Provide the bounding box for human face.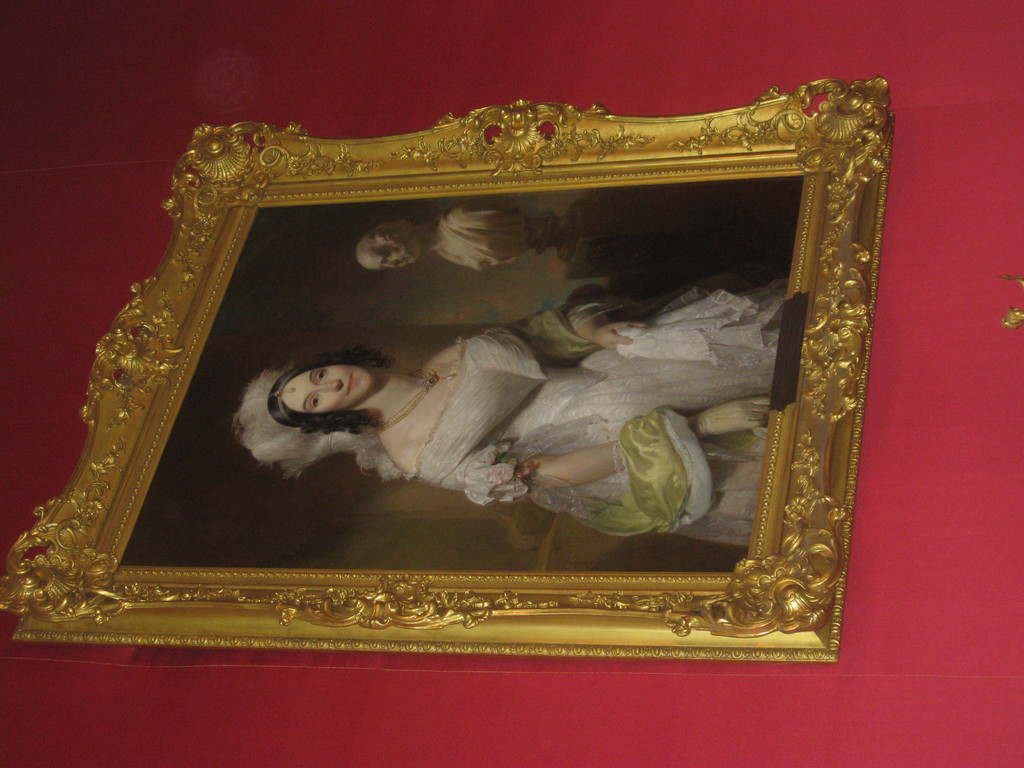
<box>273,358,378,417</box>.
